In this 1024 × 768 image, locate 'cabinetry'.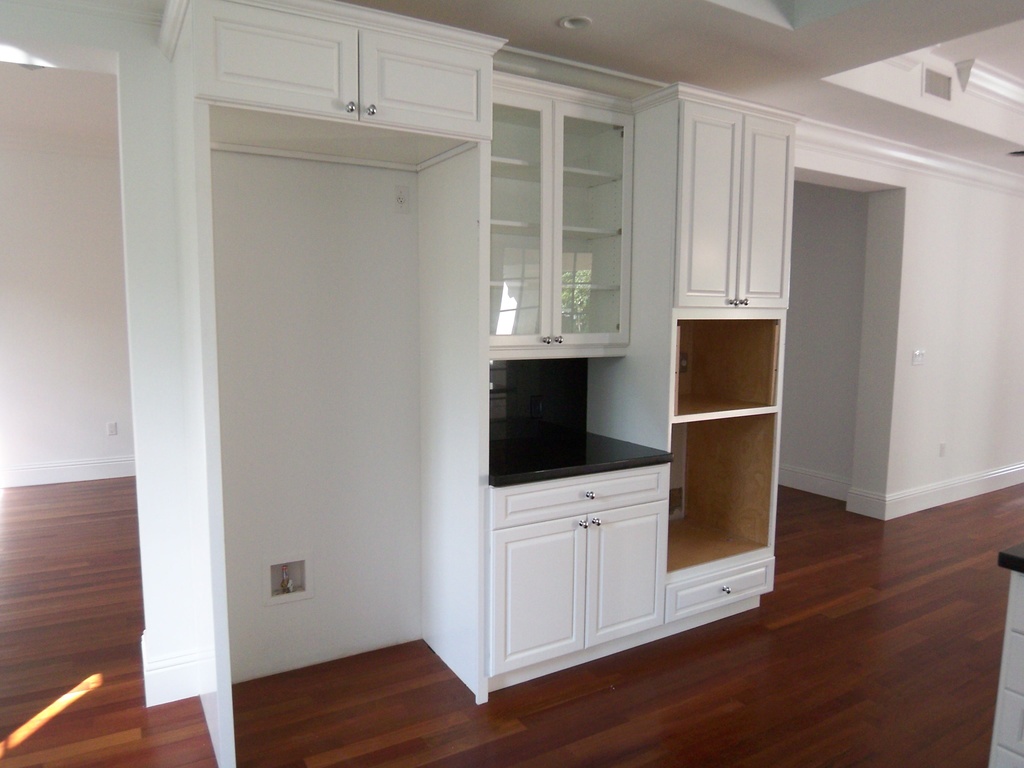
Bounding box: detection(988, 539, 1023, 767).
